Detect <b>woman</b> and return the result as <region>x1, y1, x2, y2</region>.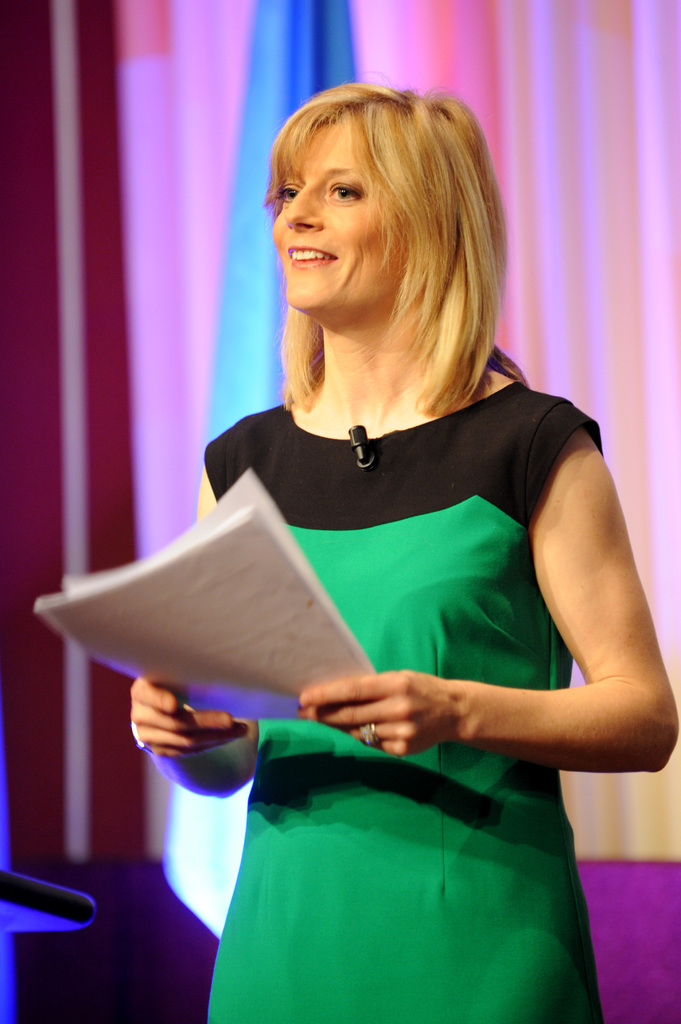
<region>136, 65, 678, 1023</region>.
